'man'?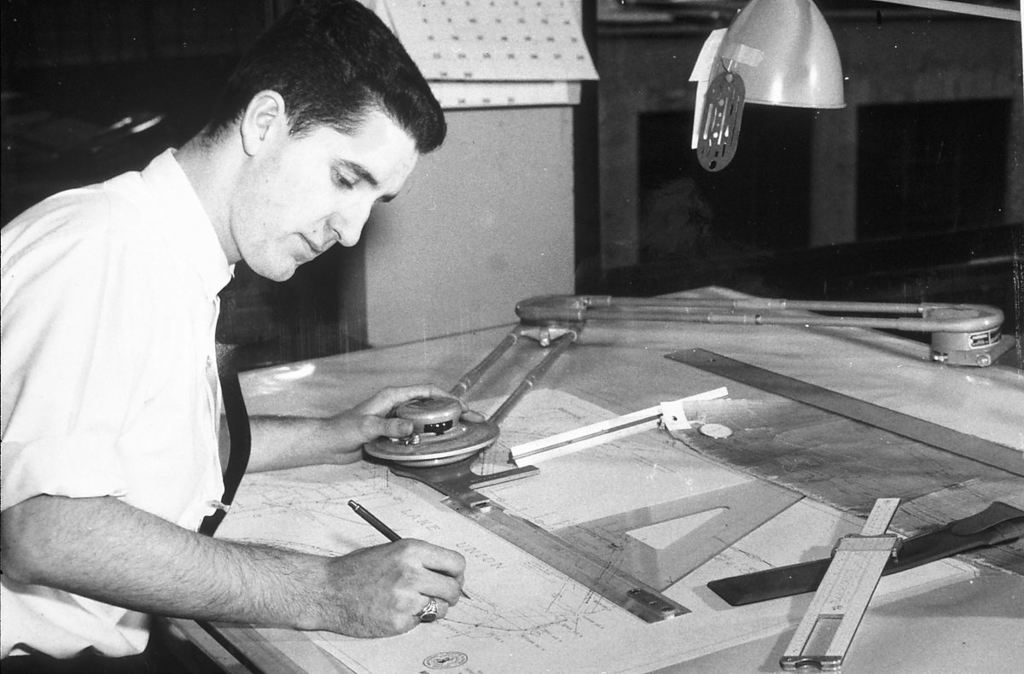
26 27 523 671
